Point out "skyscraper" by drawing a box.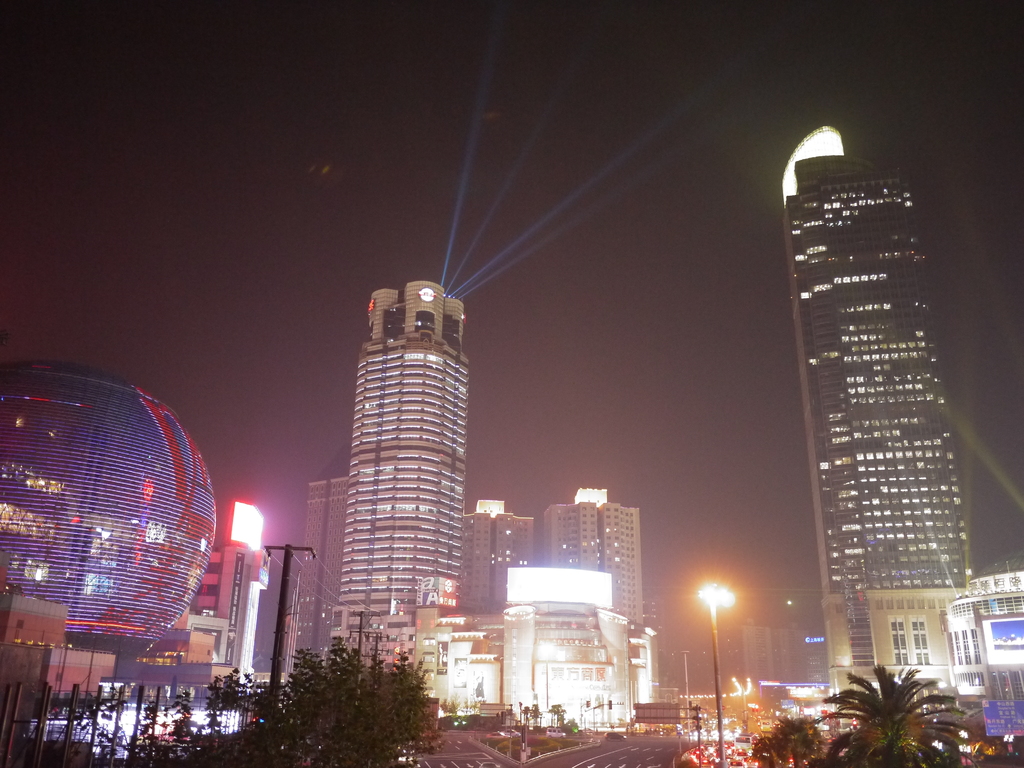
326/279/470/673.
